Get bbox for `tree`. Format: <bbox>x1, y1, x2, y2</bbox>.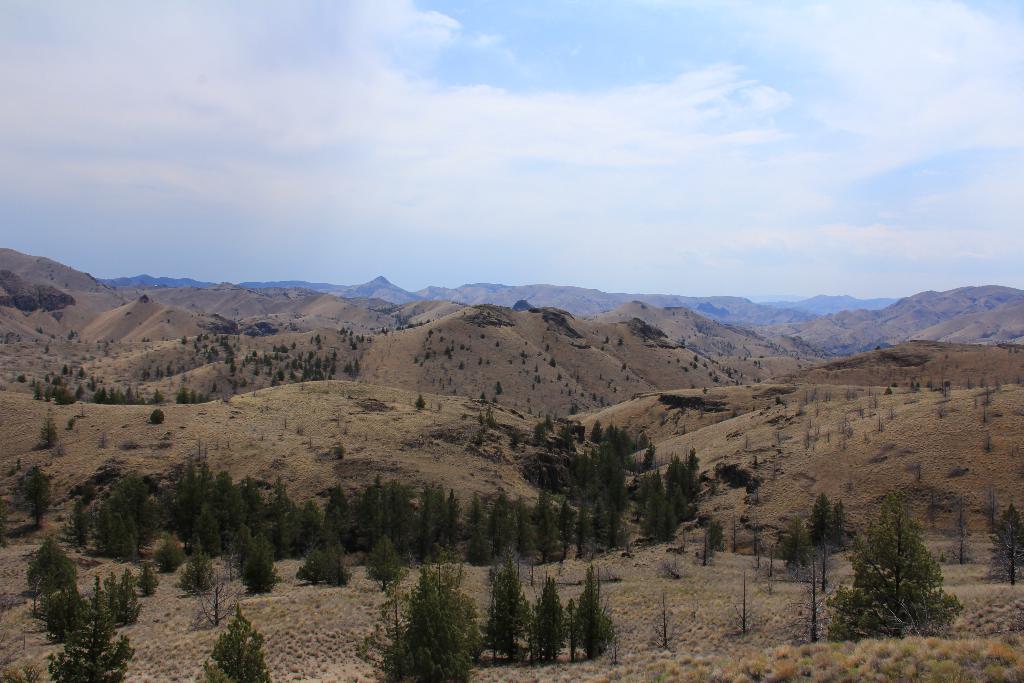
<bbox>525, 576, 575, 661</bbox>.
